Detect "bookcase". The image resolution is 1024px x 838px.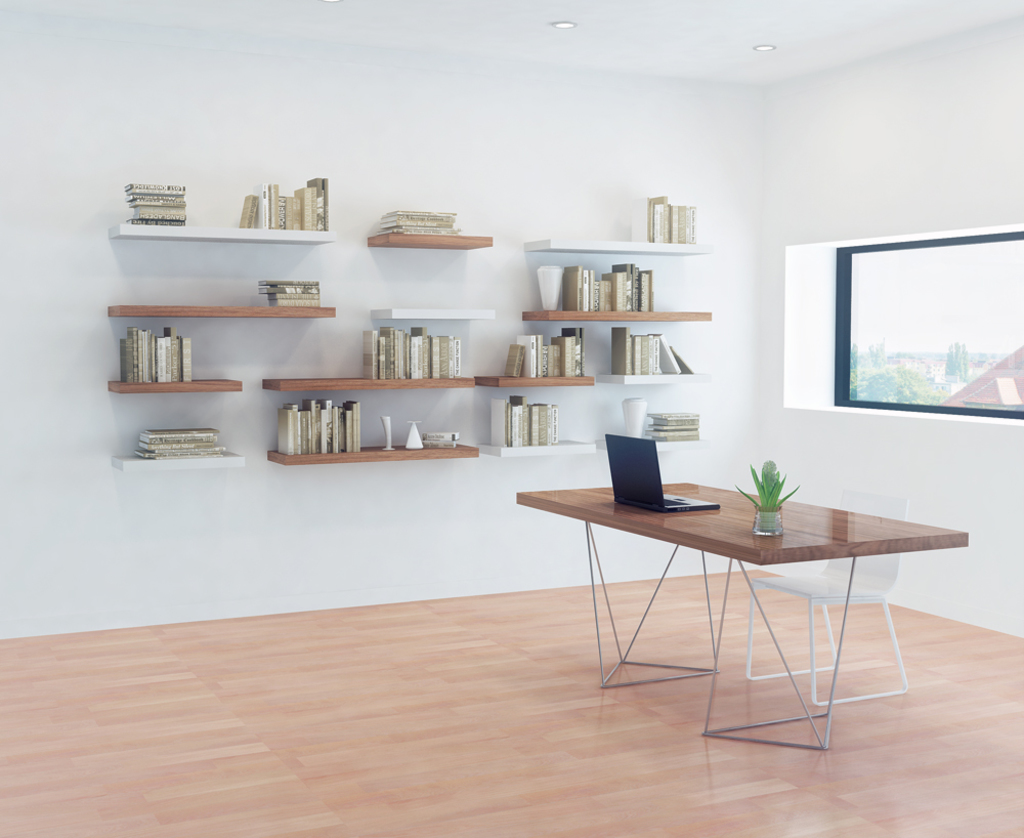
box(492, 231, 722, 447).
